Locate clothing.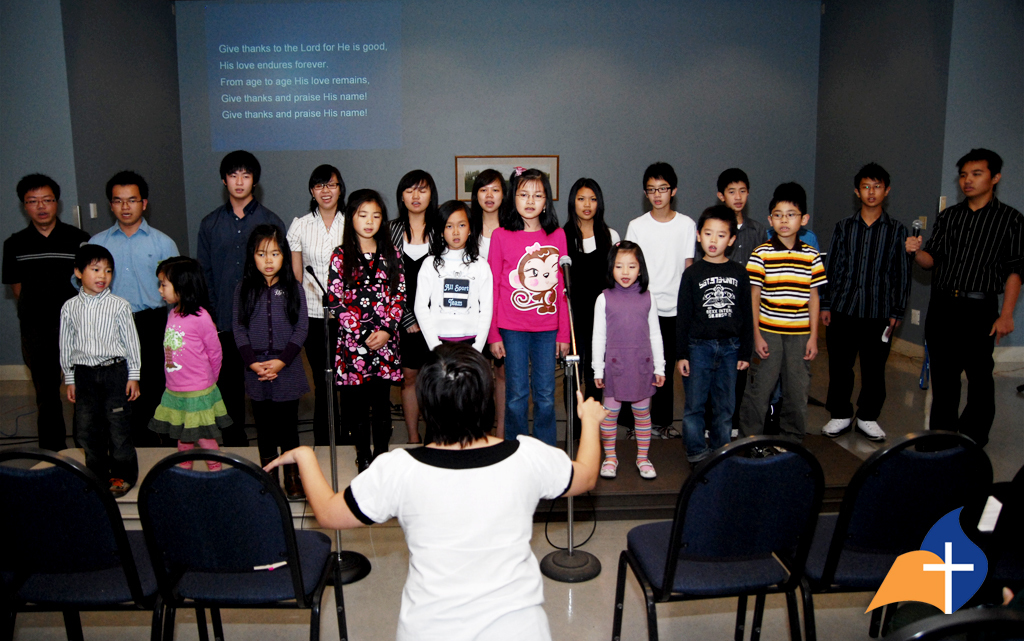
Bounding box: x1=784 y1=217 x2=820 y2=252.
